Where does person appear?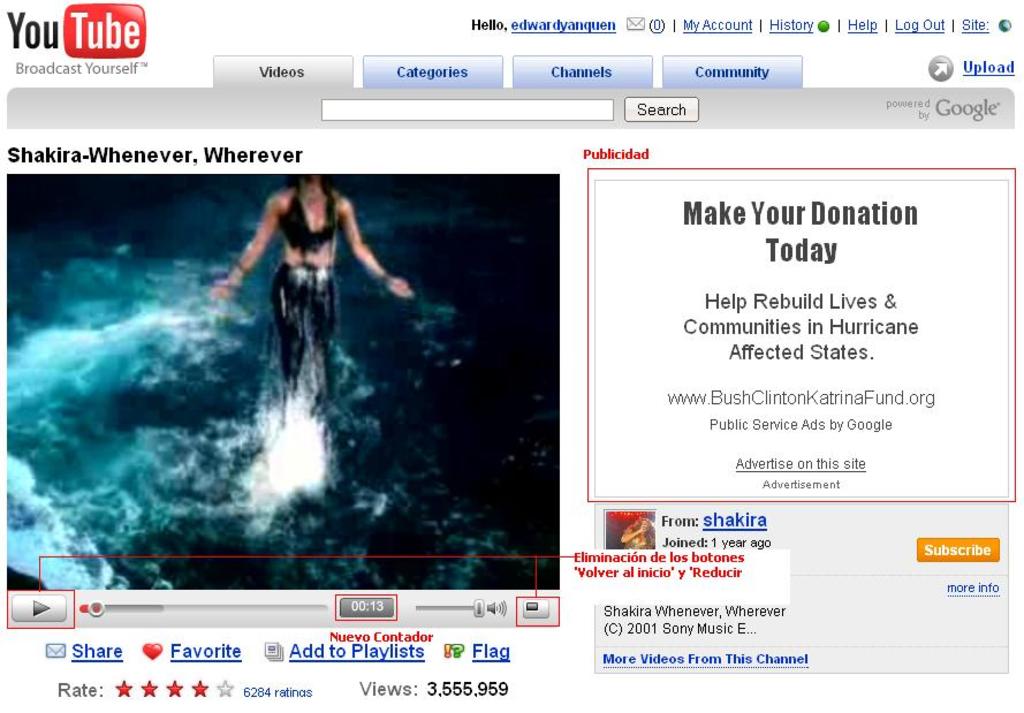
Appears at [x1=207, y1=147, x2=393, y2=471].
